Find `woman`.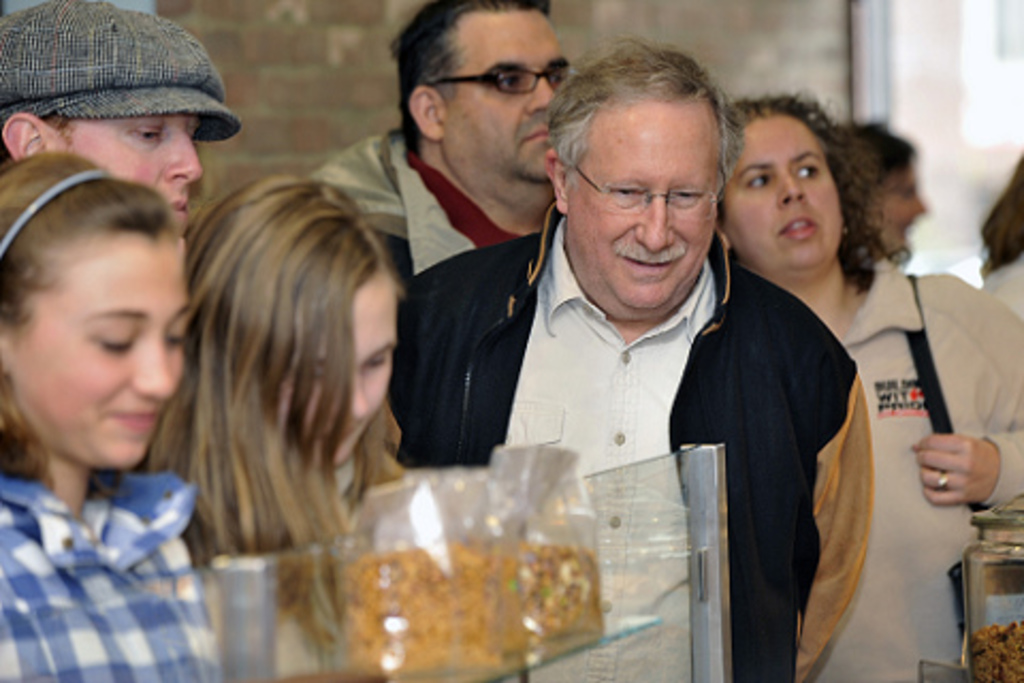
<region>836, 122, 926, 269</region>.
